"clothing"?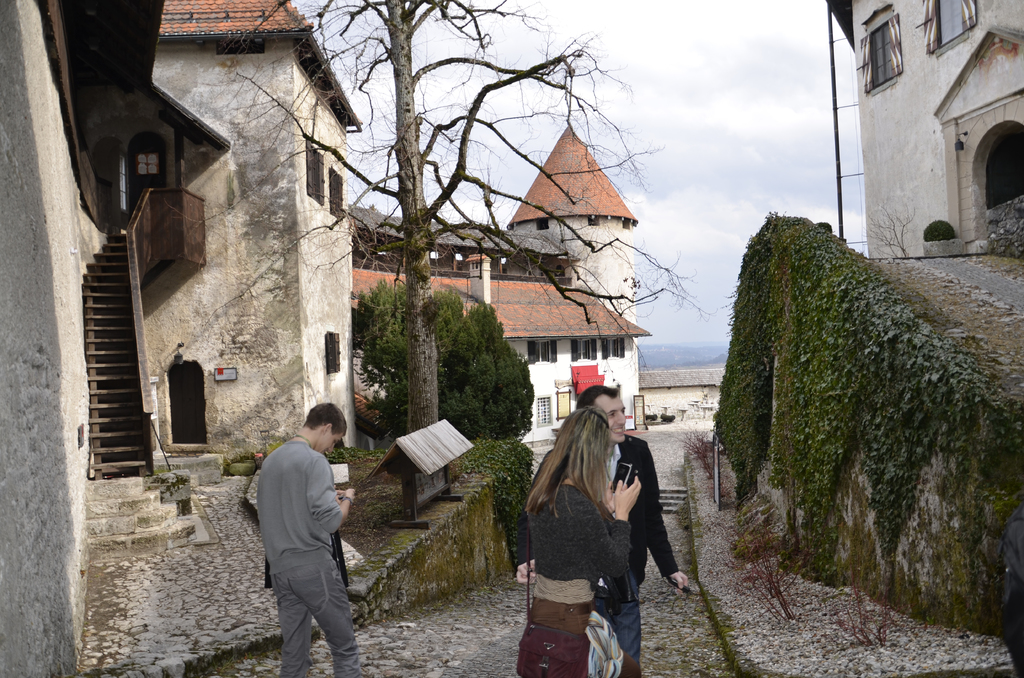
box(510, 439, 680, 677)
